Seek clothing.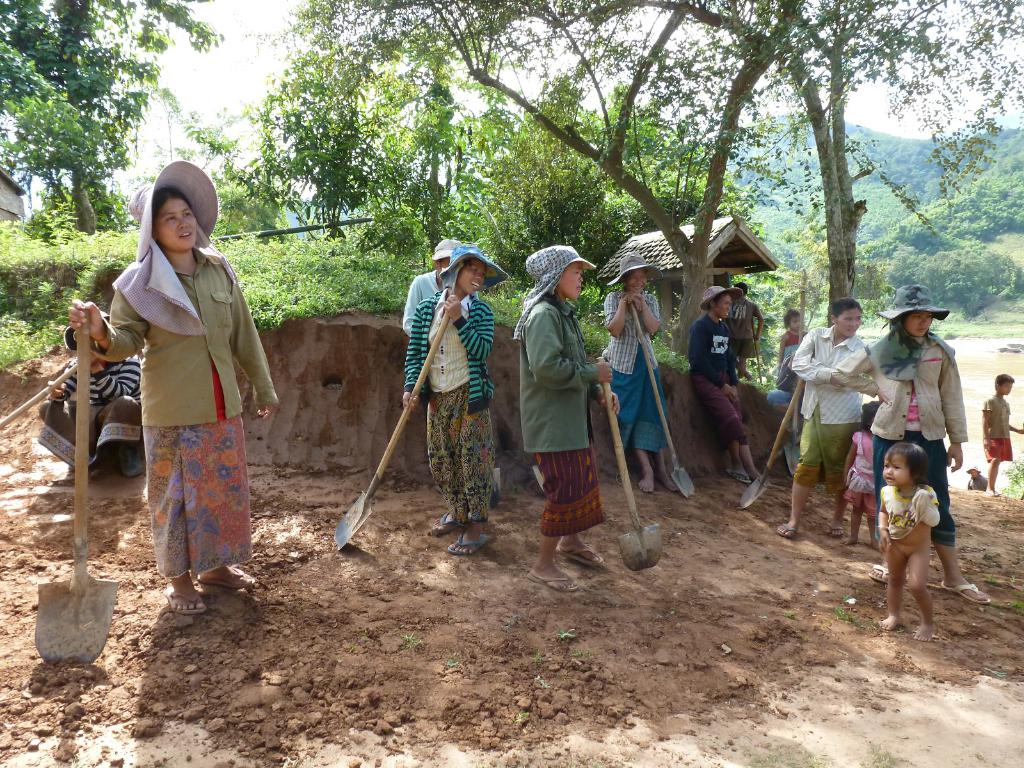
(780,328,812,390).
